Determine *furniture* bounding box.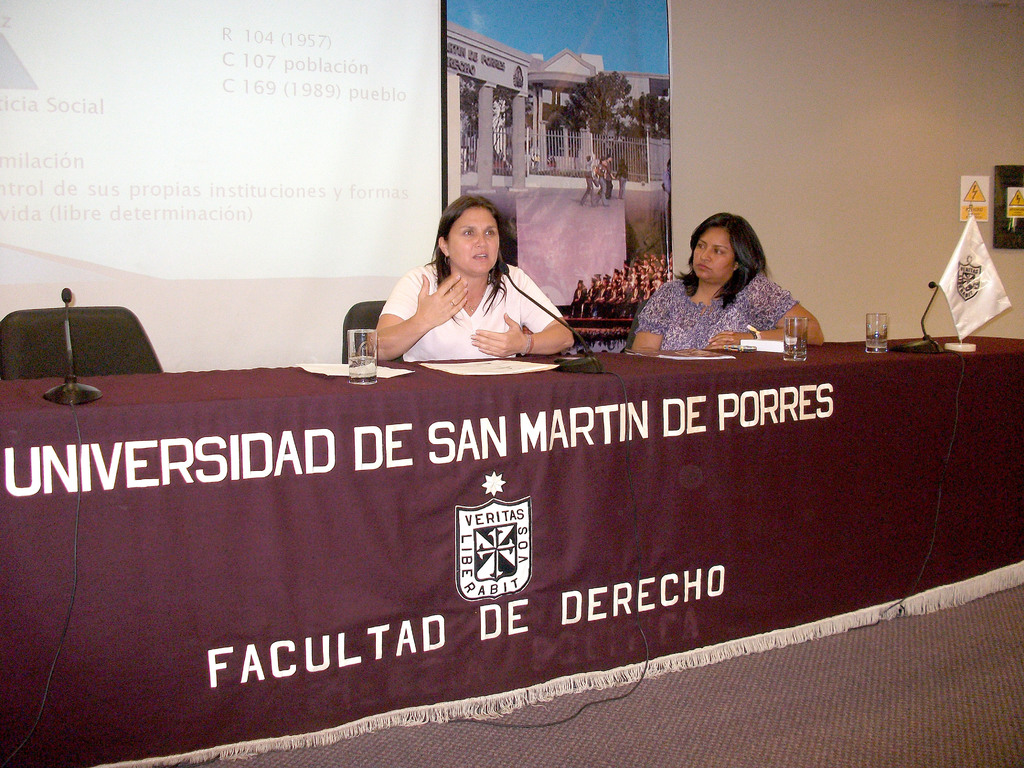
Determined: (left=0, top=333, right=1023, bottom=766).
